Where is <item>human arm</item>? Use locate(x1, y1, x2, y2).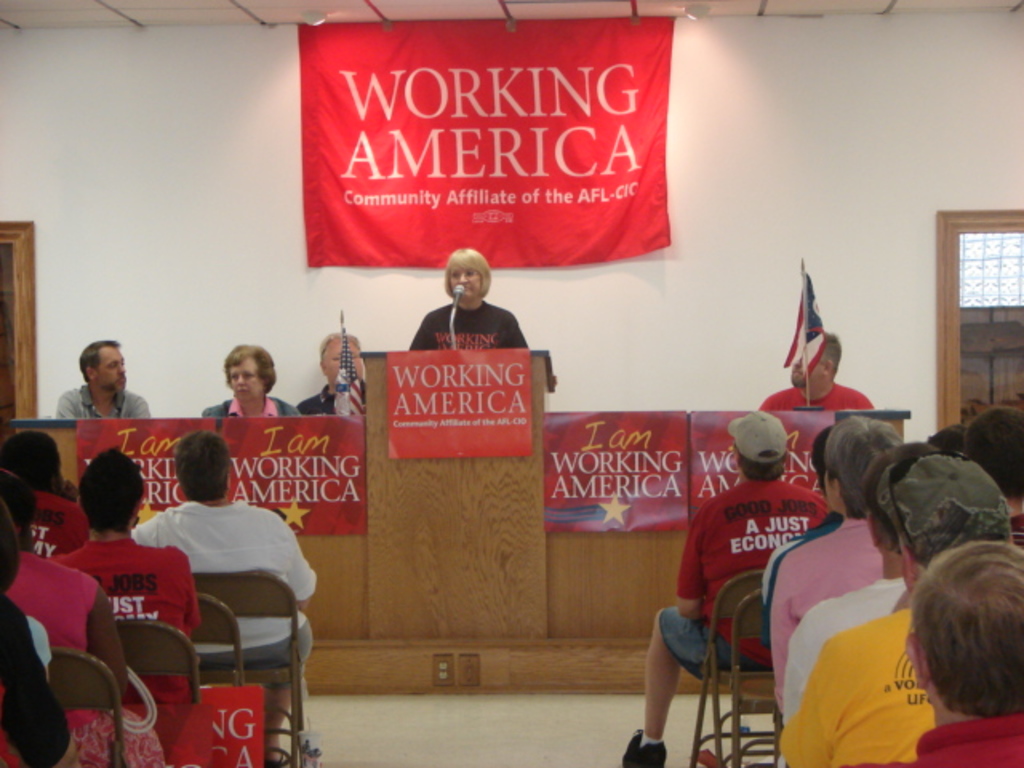
locate(58, 387, 75, 432).
